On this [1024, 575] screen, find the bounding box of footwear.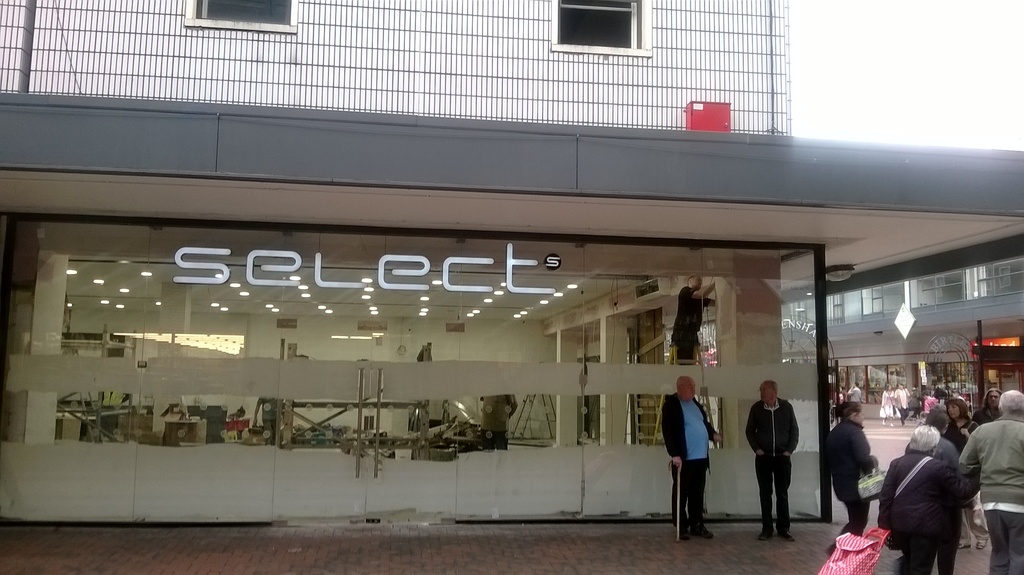
Bounding box: BBox(675, 525, 690, 540).
